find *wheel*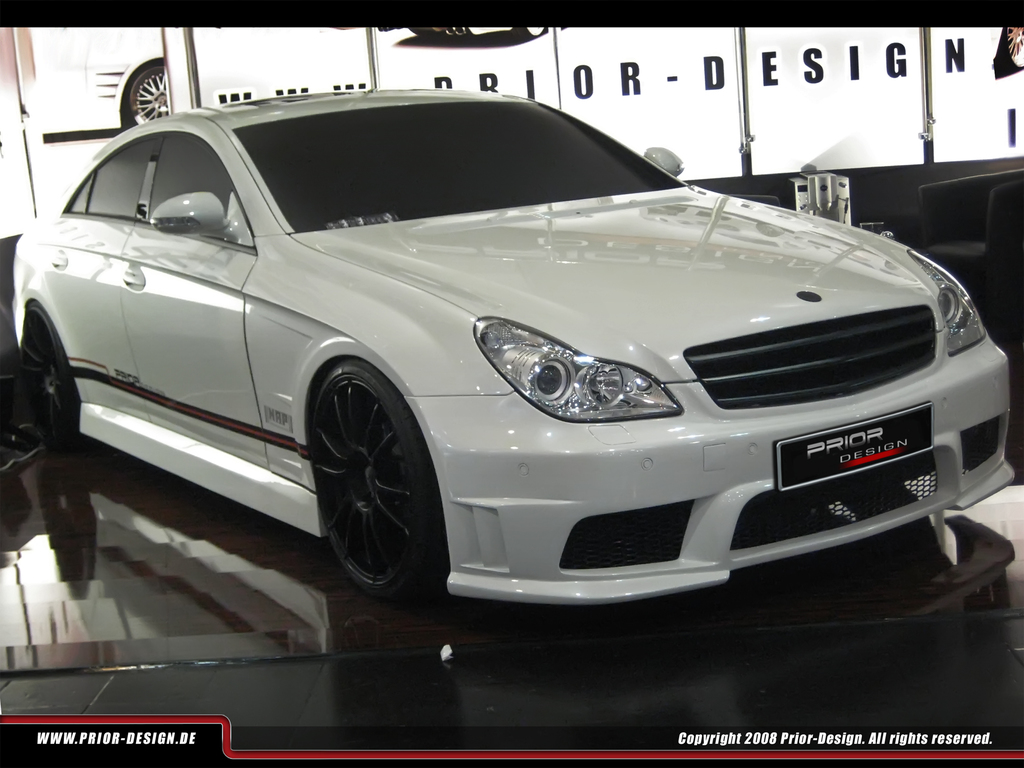
[left=13, top=318, right=97, bottom=441]
